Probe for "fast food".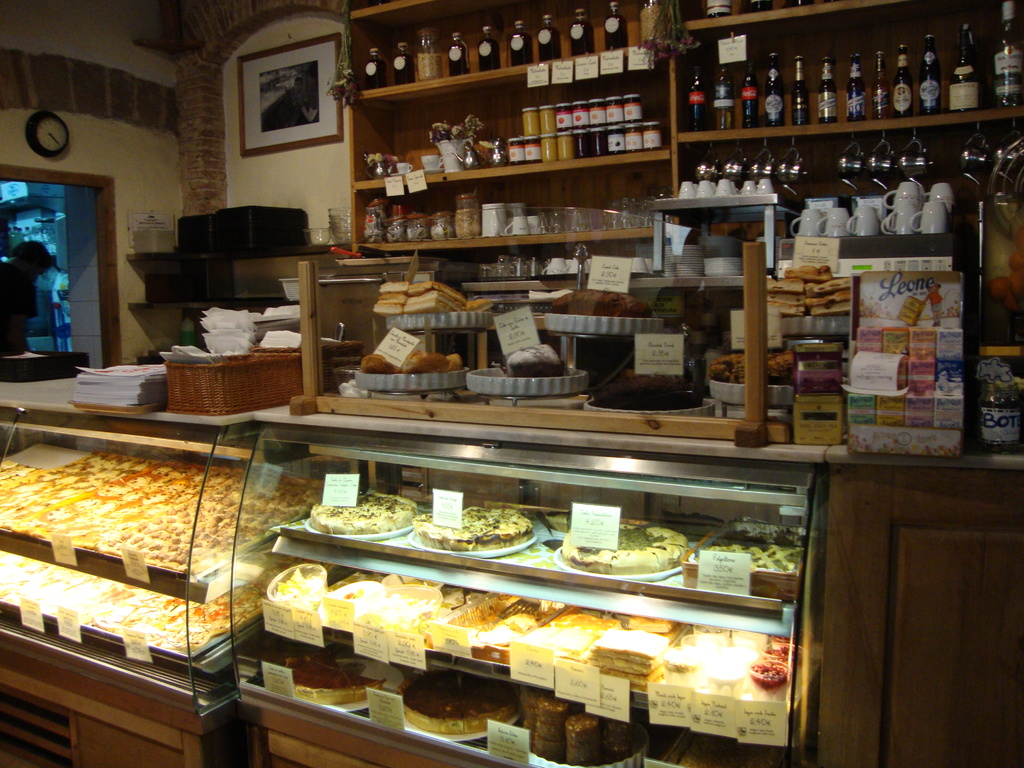
Probe result: 710:349:793:383.
